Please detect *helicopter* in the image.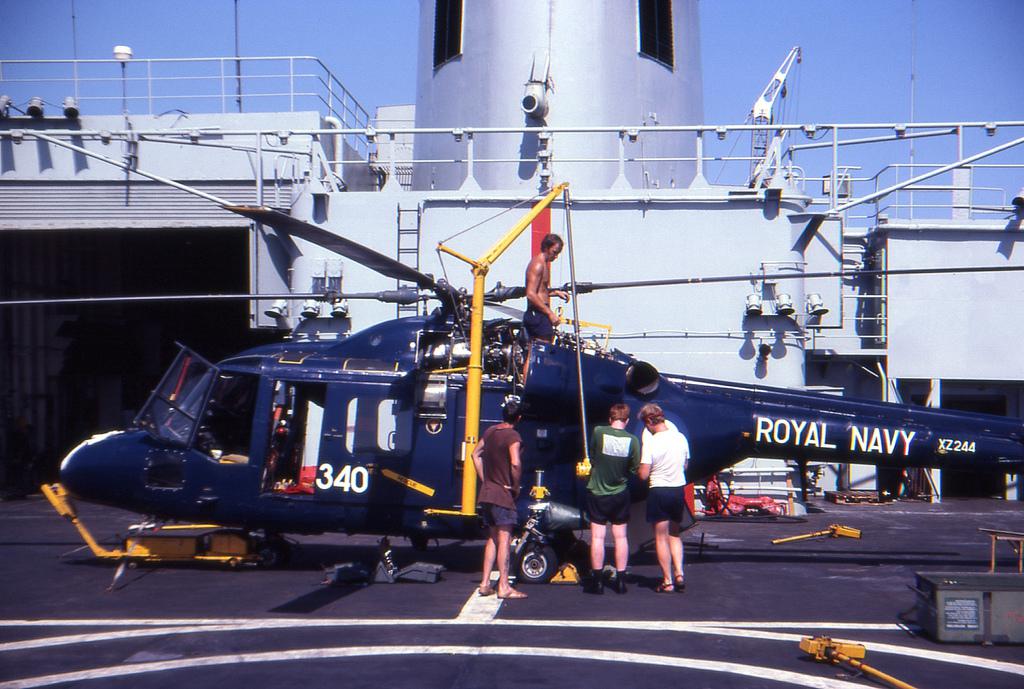
0/206/1023/586.
